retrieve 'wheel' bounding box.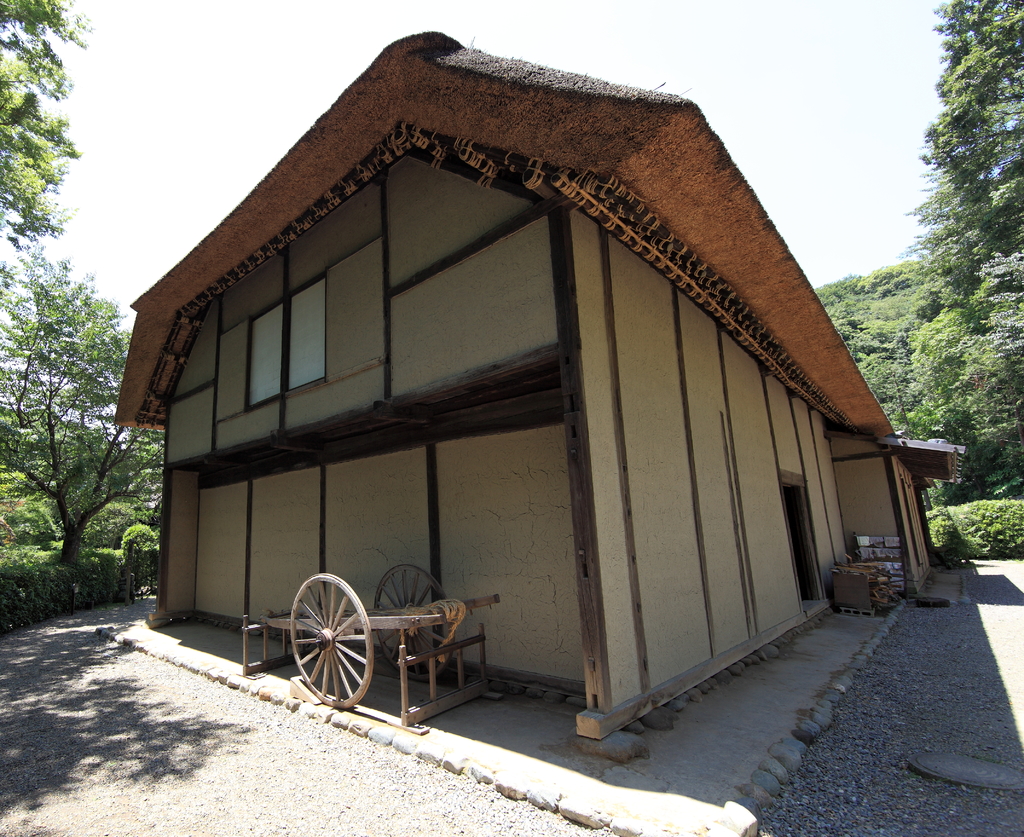
Bounding box: bbox=(362, 558, 456, 694).
